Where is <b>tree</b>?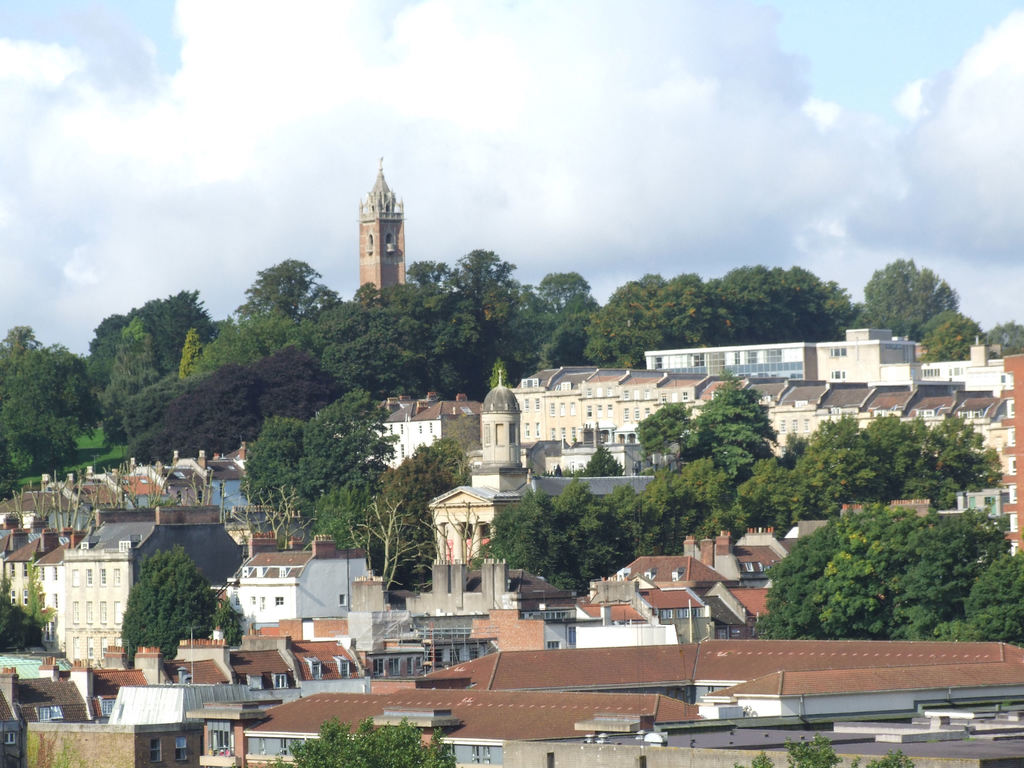
BBox(363, 430, 479, 589).
